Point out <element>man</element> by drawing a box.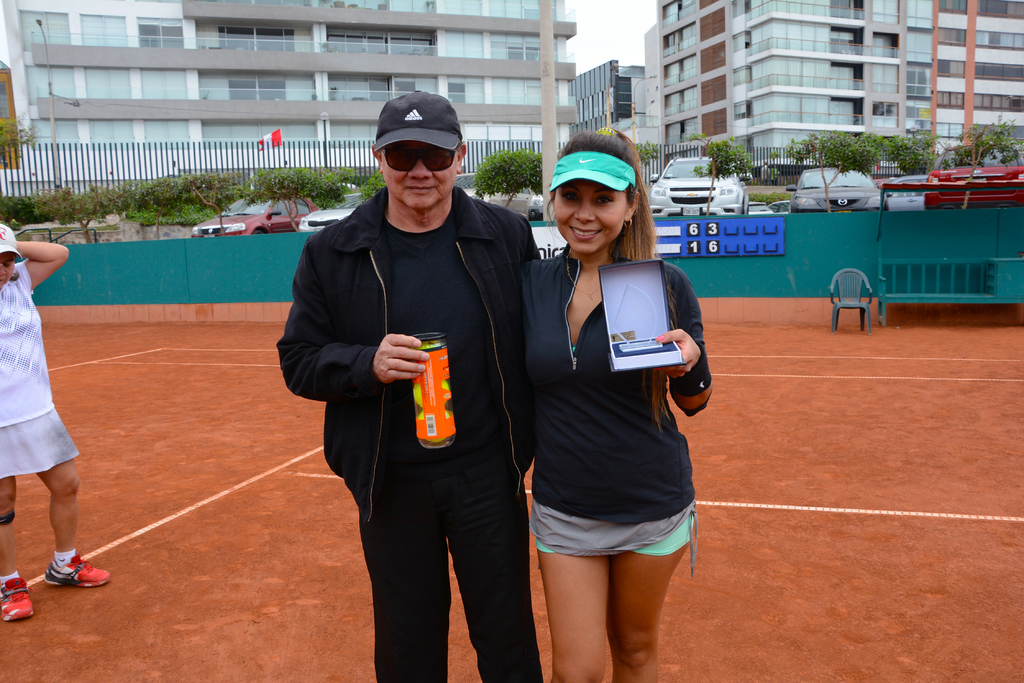
x1=285, y1=95, x2=543, y2=662.
